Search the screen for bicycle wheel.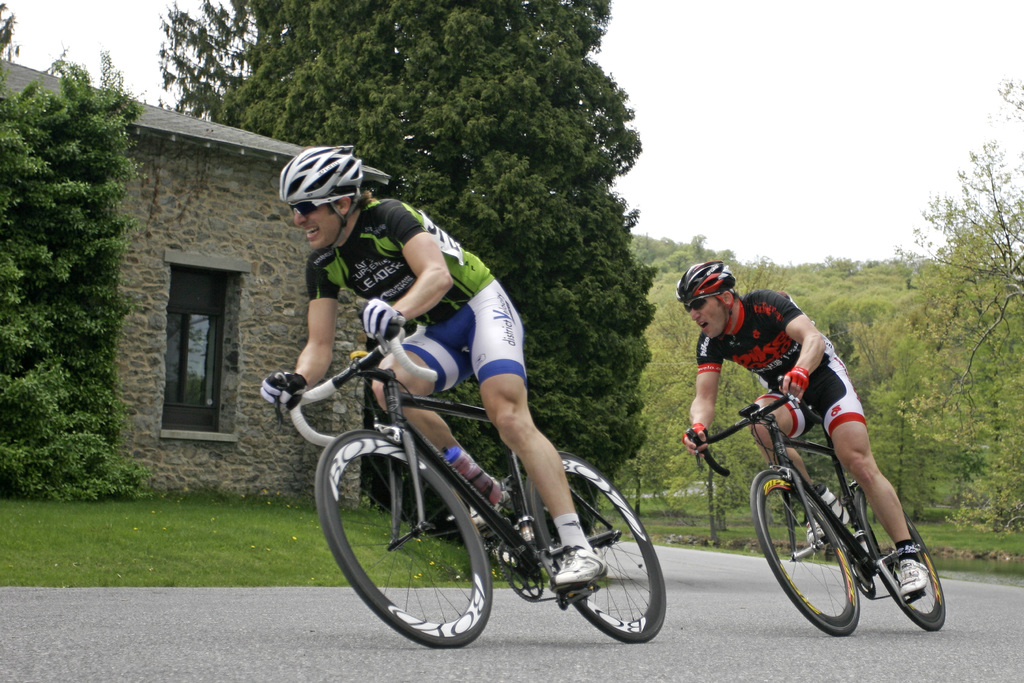
Found at l=751, t=469, r=861, b=634.
